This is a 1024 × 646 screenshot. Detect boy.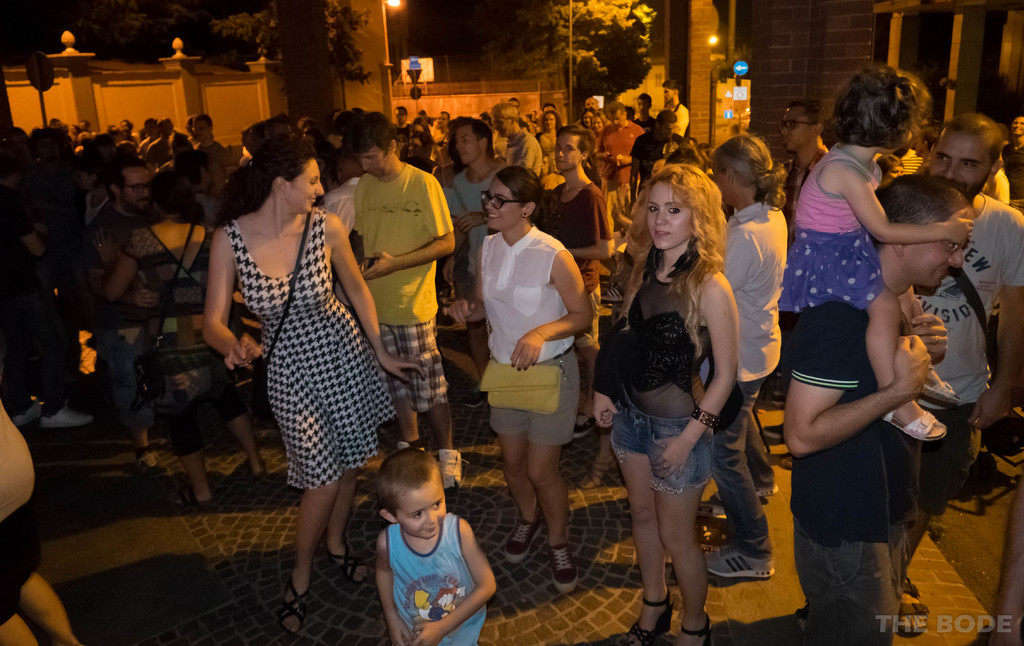
(x1=661, y1=81, x2=690, y2=136).
